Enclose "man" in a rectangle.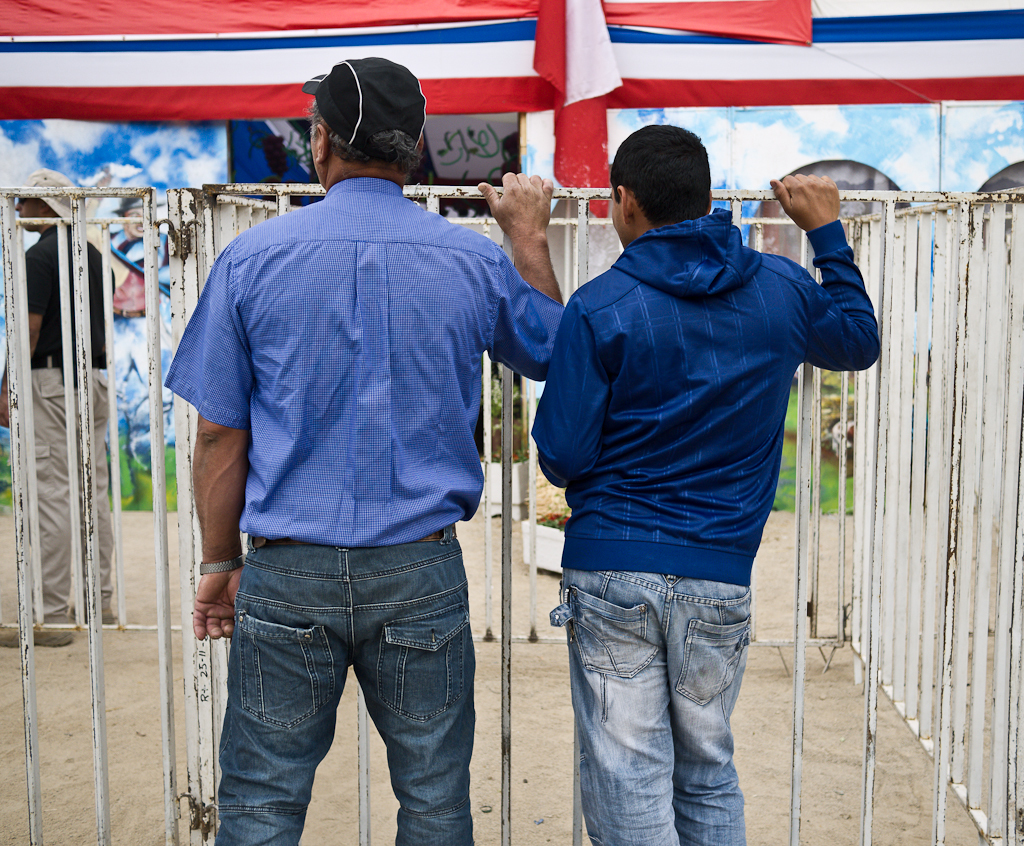
<region>160, 51, 564, 845</region>.
